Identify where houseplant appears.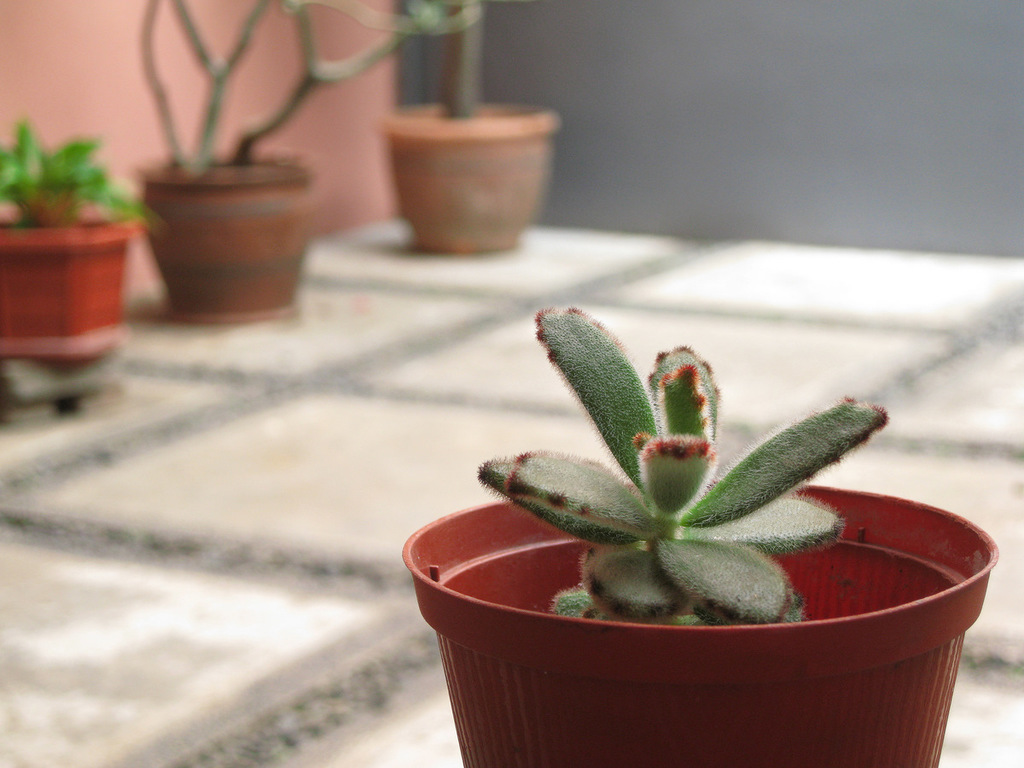
Appears at box=[114, 0, 501, 316].
